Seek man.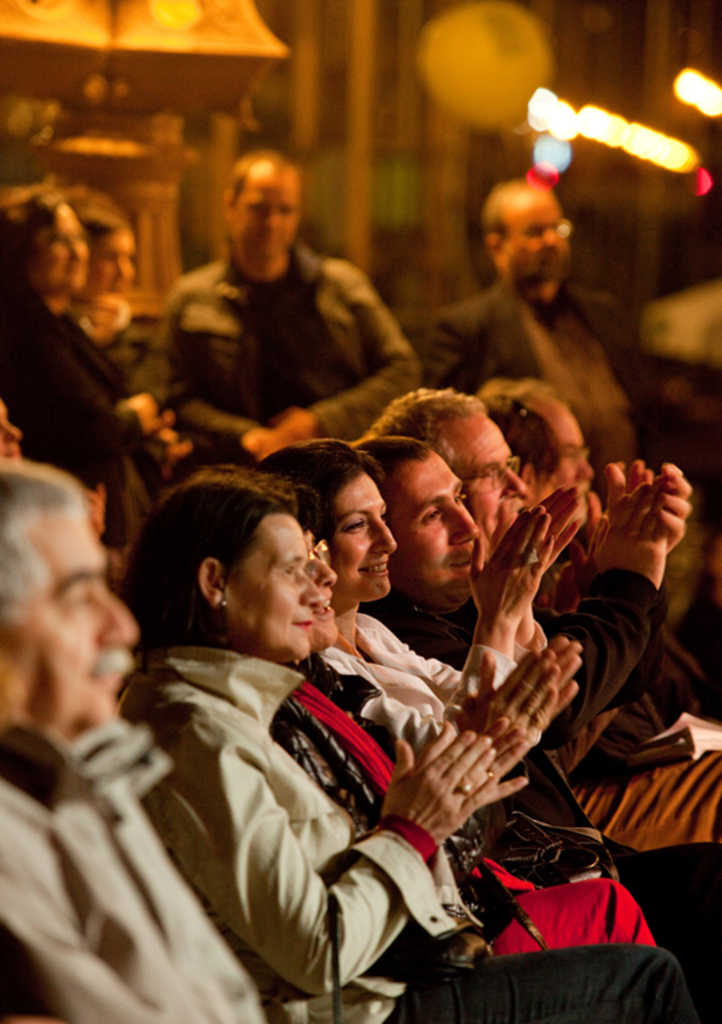
(116,156,435,434).
